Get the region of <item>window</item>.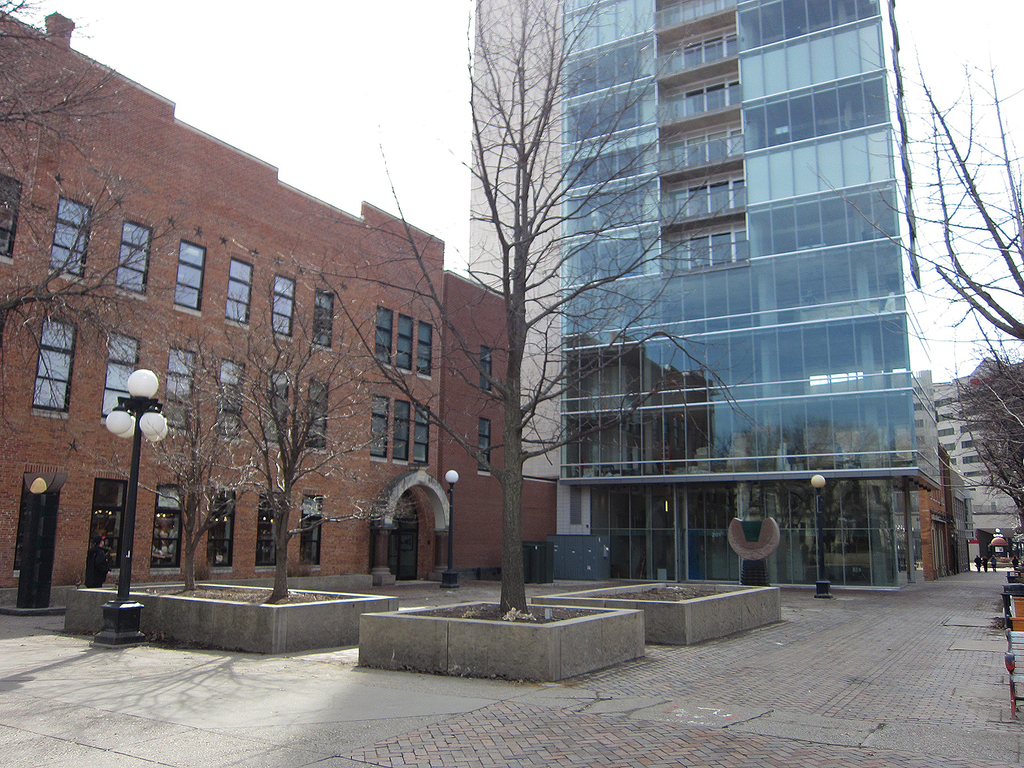
(left=254, top=490, right=284, bottom=571).
